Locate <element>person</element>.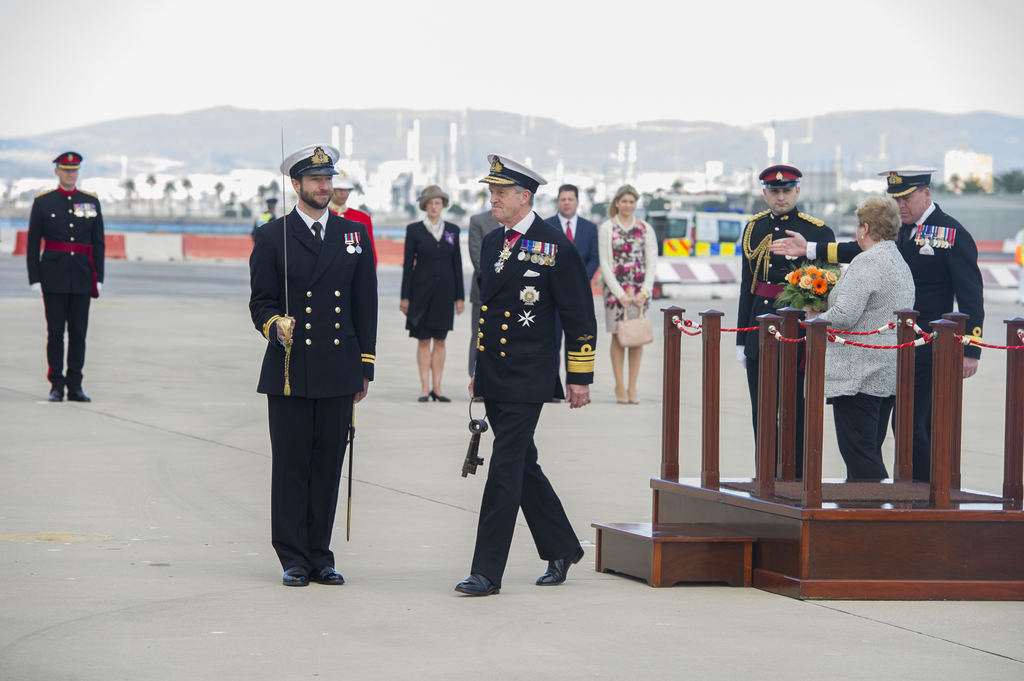
Bounding box: {"left": 250, "top": 142, "right": 376, "bottom": 582}.
